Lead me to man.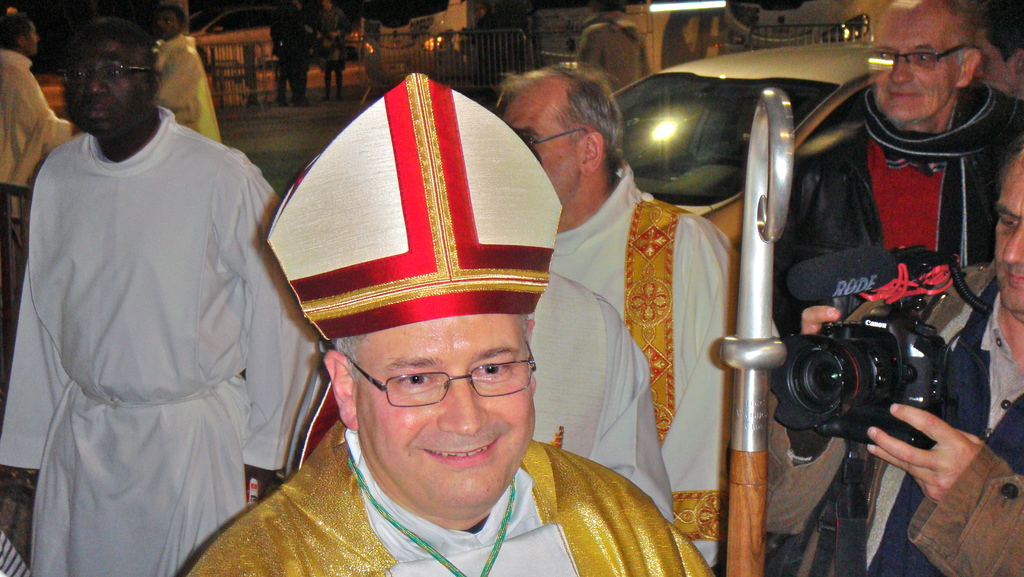
Lead to select_region(484, 54, 779, 576).
